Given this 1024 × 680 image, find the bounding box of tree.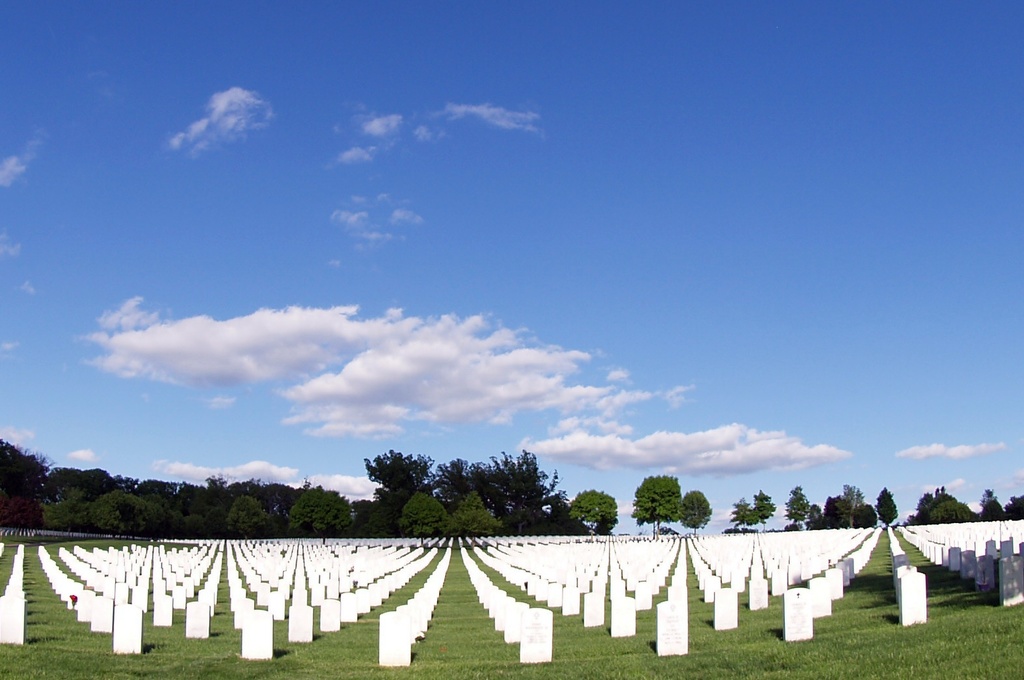
BBox(217, 481, 289, 544).
